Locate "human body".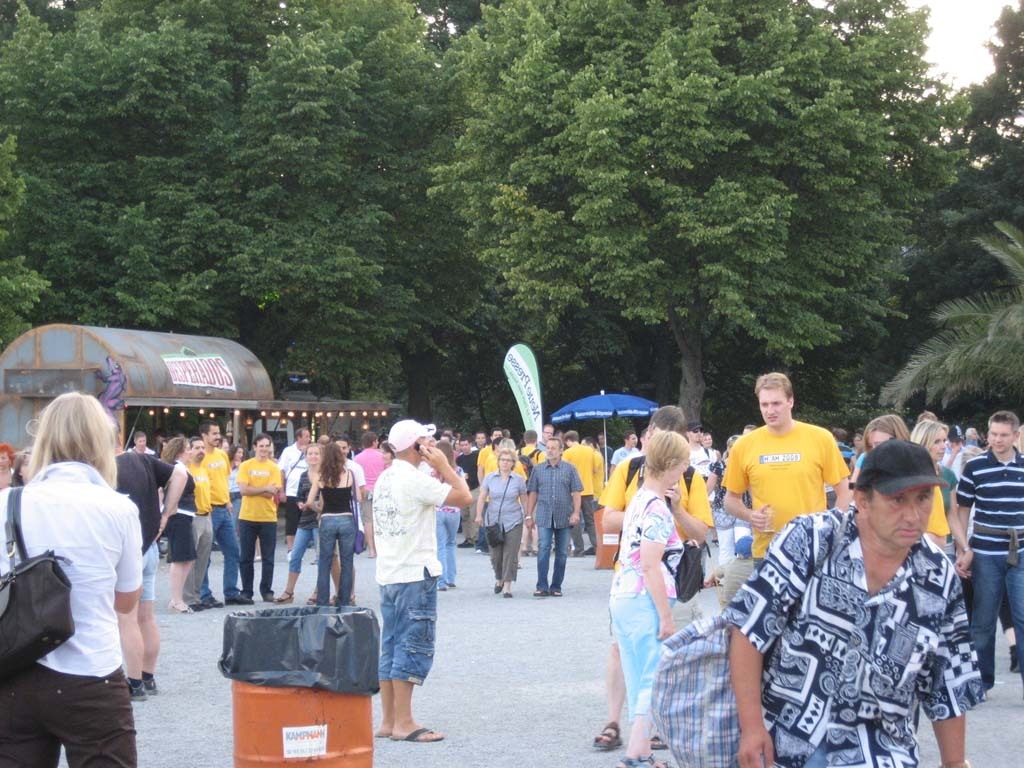
Bounding box: <region>272, 427, 310, 505</region>.
